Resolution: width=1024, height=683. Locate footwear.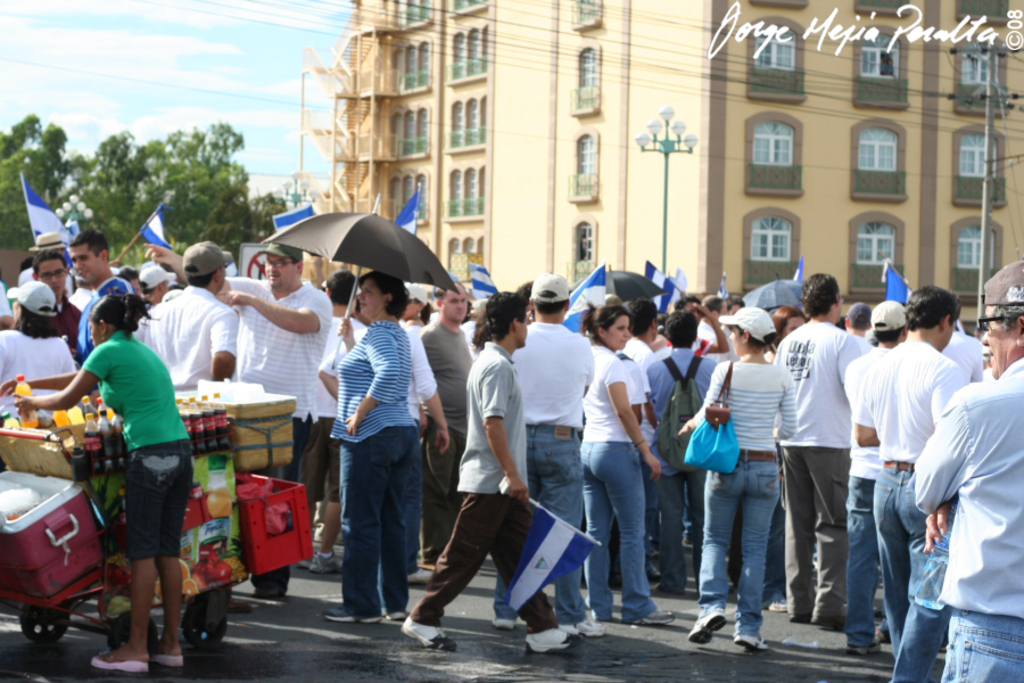
[397, 619, 457, 655].
